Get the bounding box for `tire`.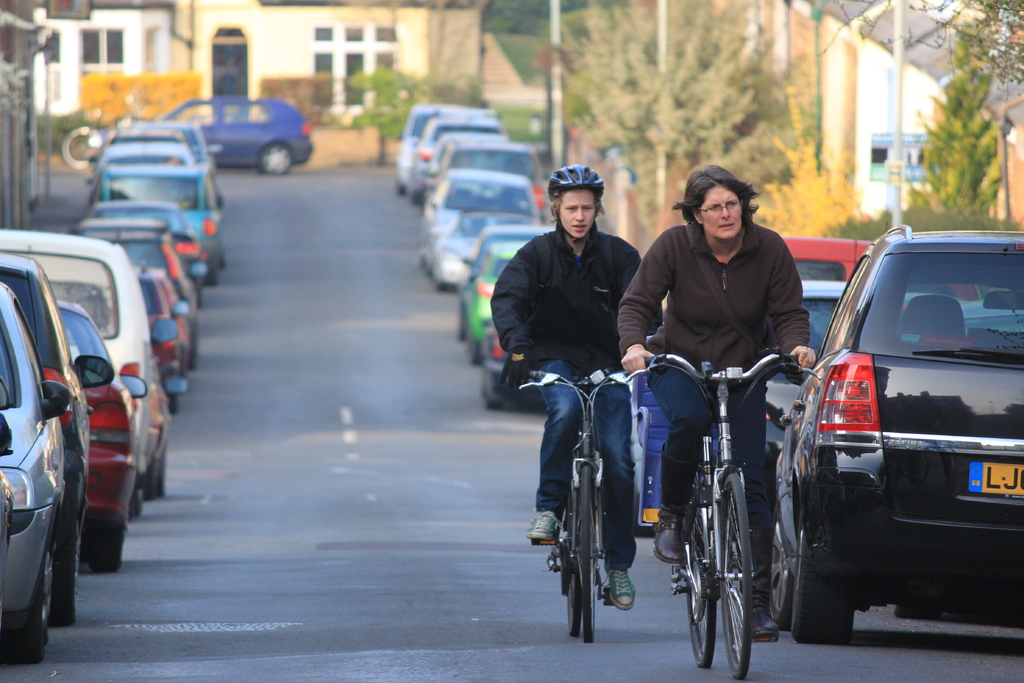
(x1=632, y1=484, x2=653, y2=536).
